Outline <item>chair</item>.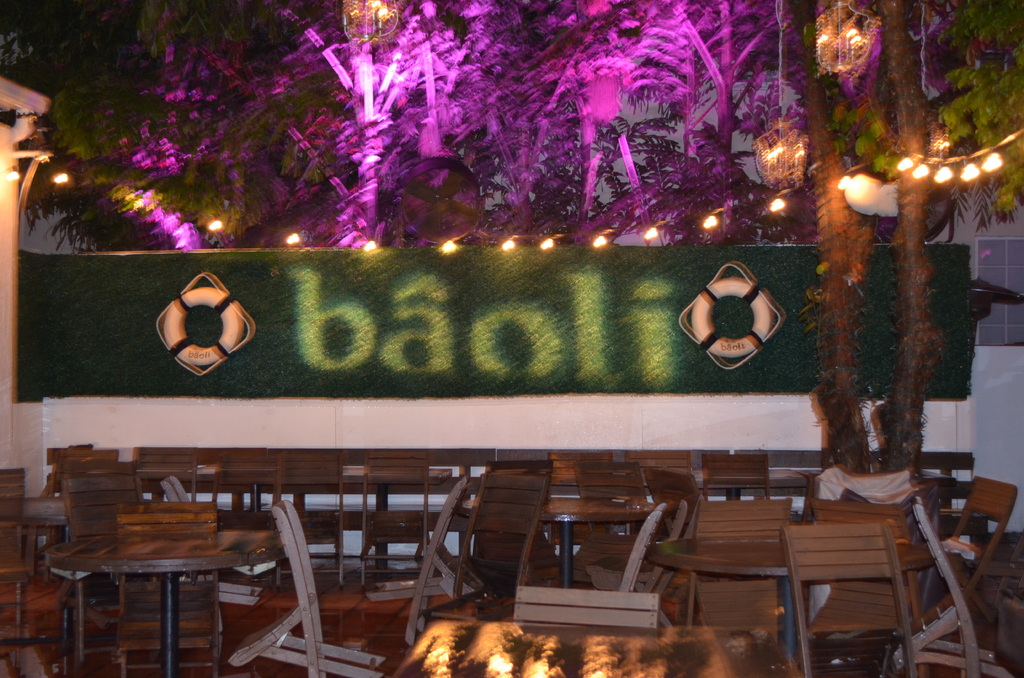
Outline: x1=628, y1=467, x2=714, y2=620.
